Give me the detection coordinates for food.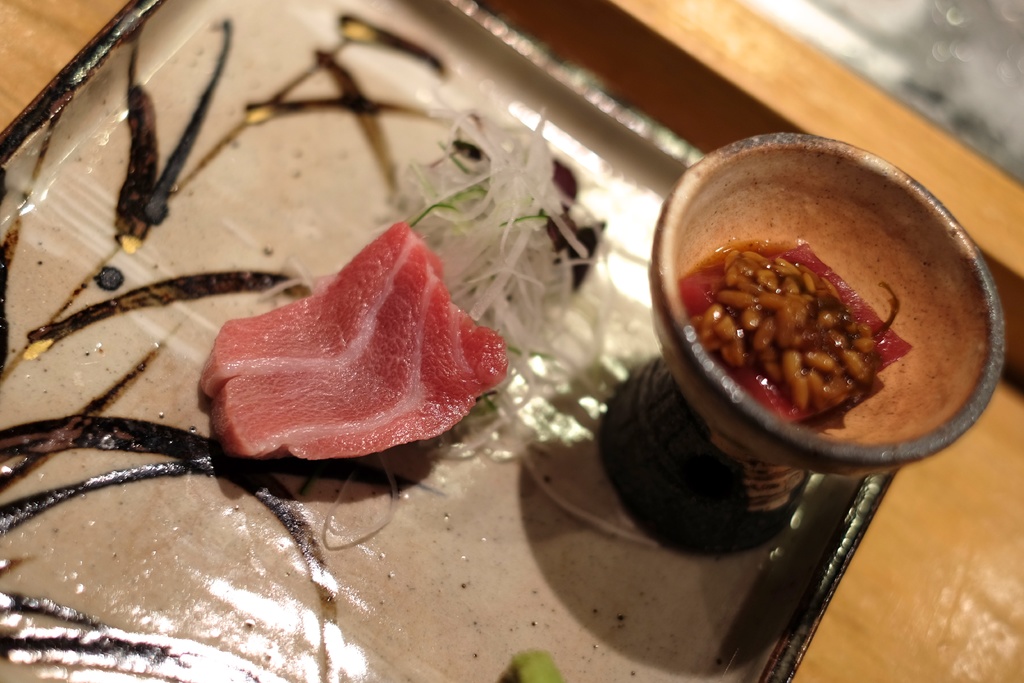
crop(197, 85, 663, 552).
